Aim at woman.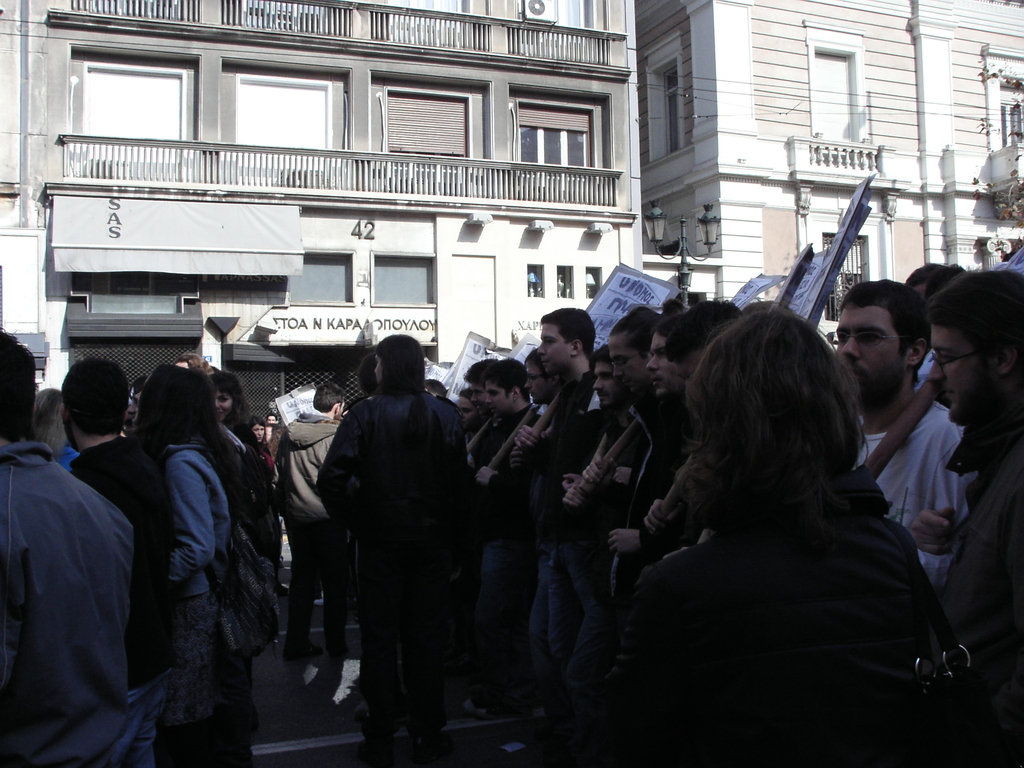
Aimed at box(201, 365, 260, 459).
